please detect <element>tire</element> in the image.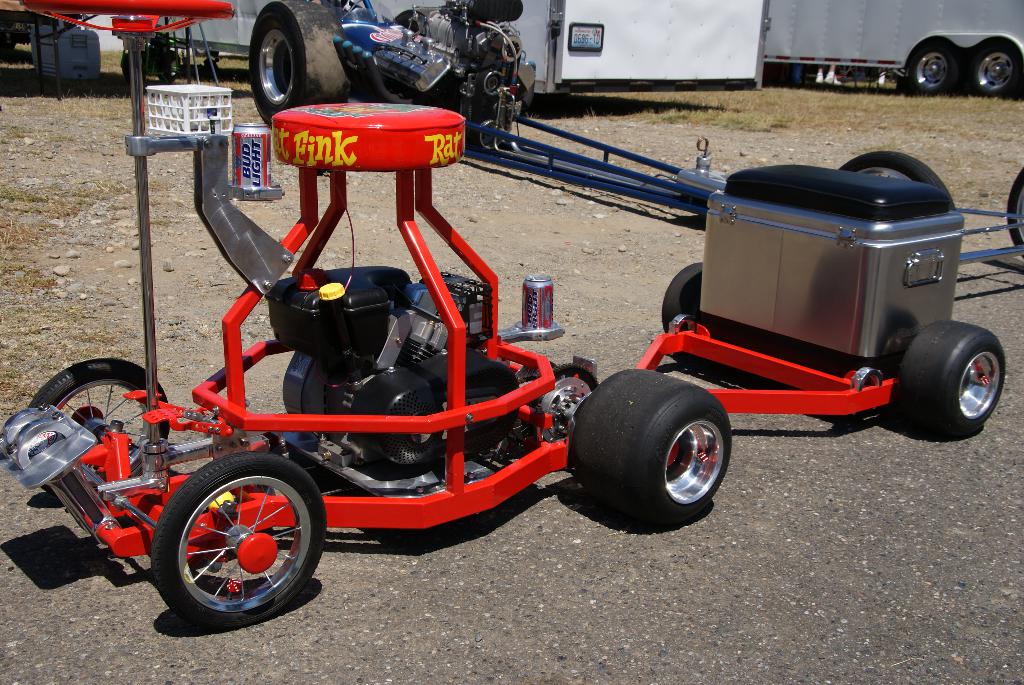
pyautogui.locateOnScreen(907, 41, 963, 98).
